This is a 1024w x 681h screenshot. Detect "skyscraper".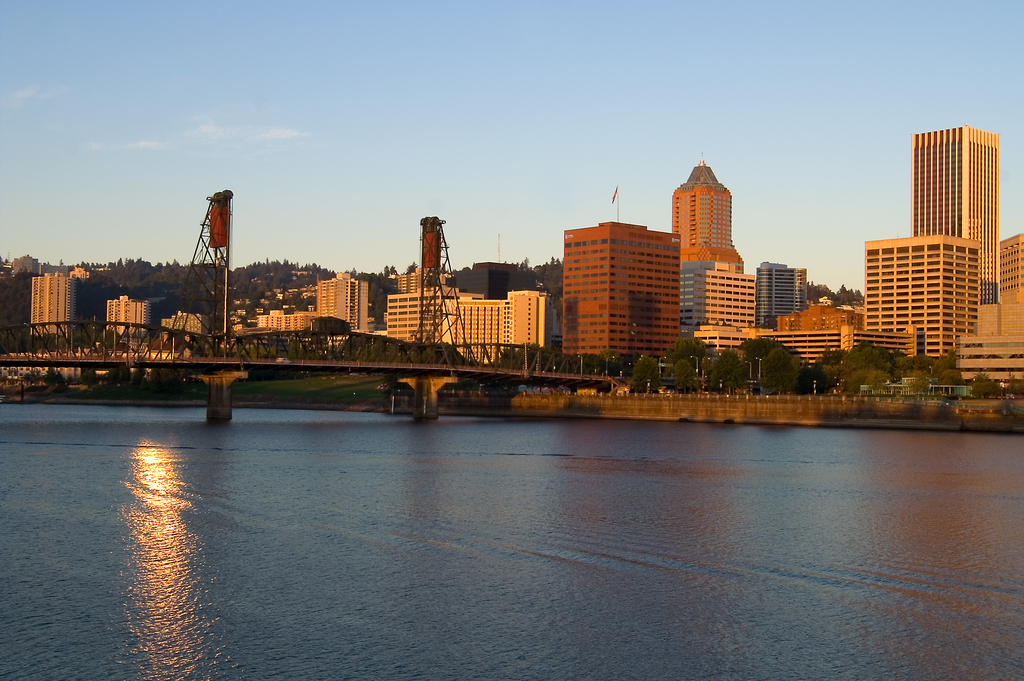
<region>317, 272, 367, 334</region>.
